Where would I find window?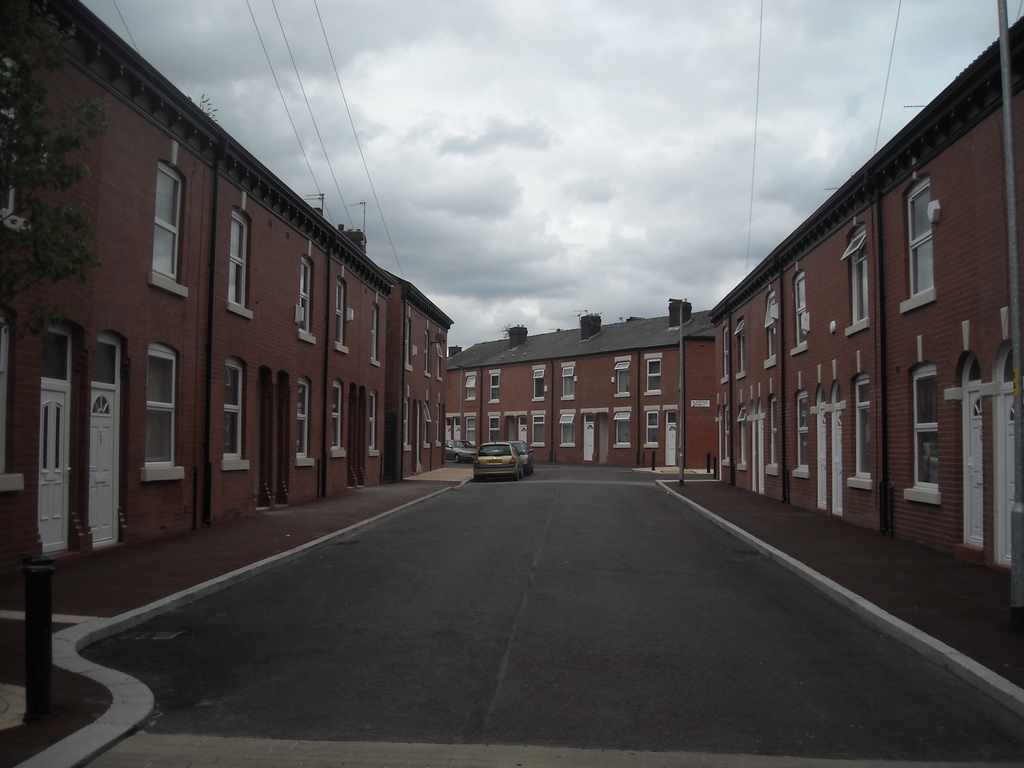
At 404:399:413:449.
